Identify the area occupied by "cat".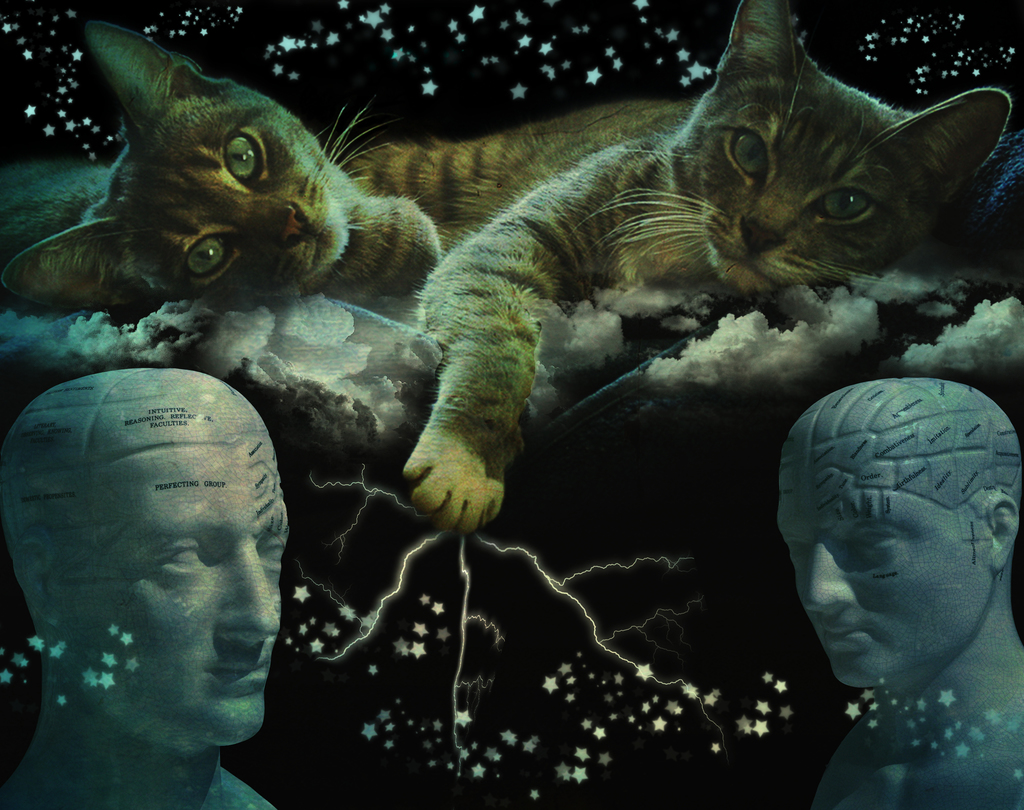
Area: BBox(0, 17, 440, 313).
